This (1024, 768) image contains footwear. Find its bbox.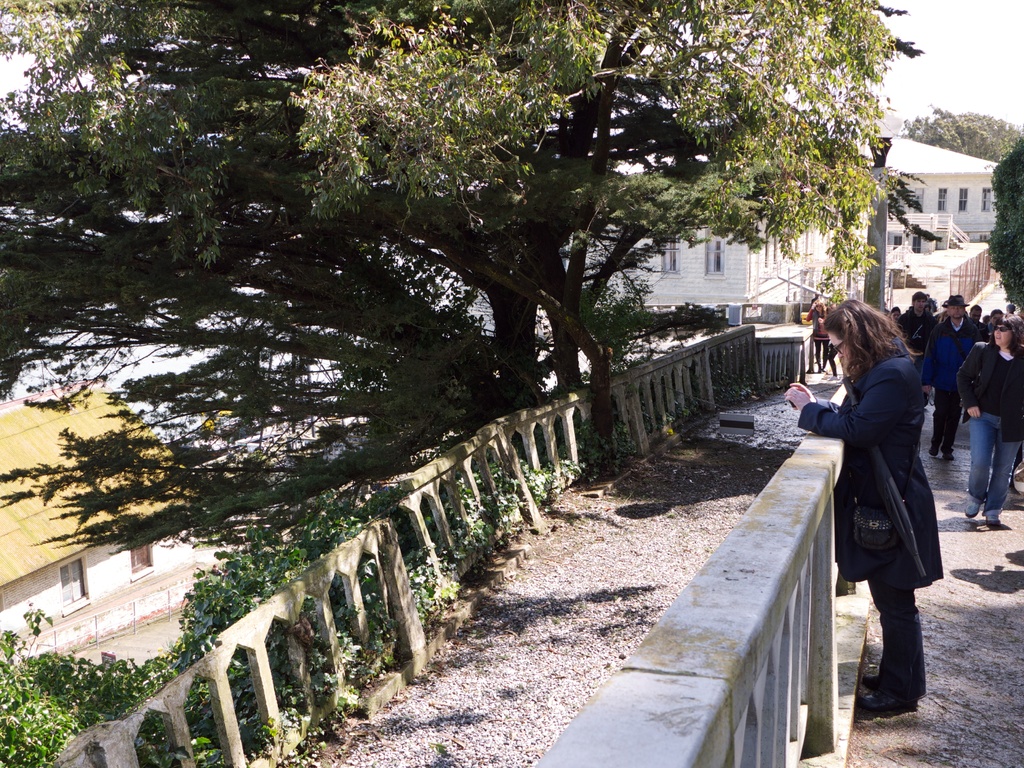
rect(929, 442, 938, 461).
